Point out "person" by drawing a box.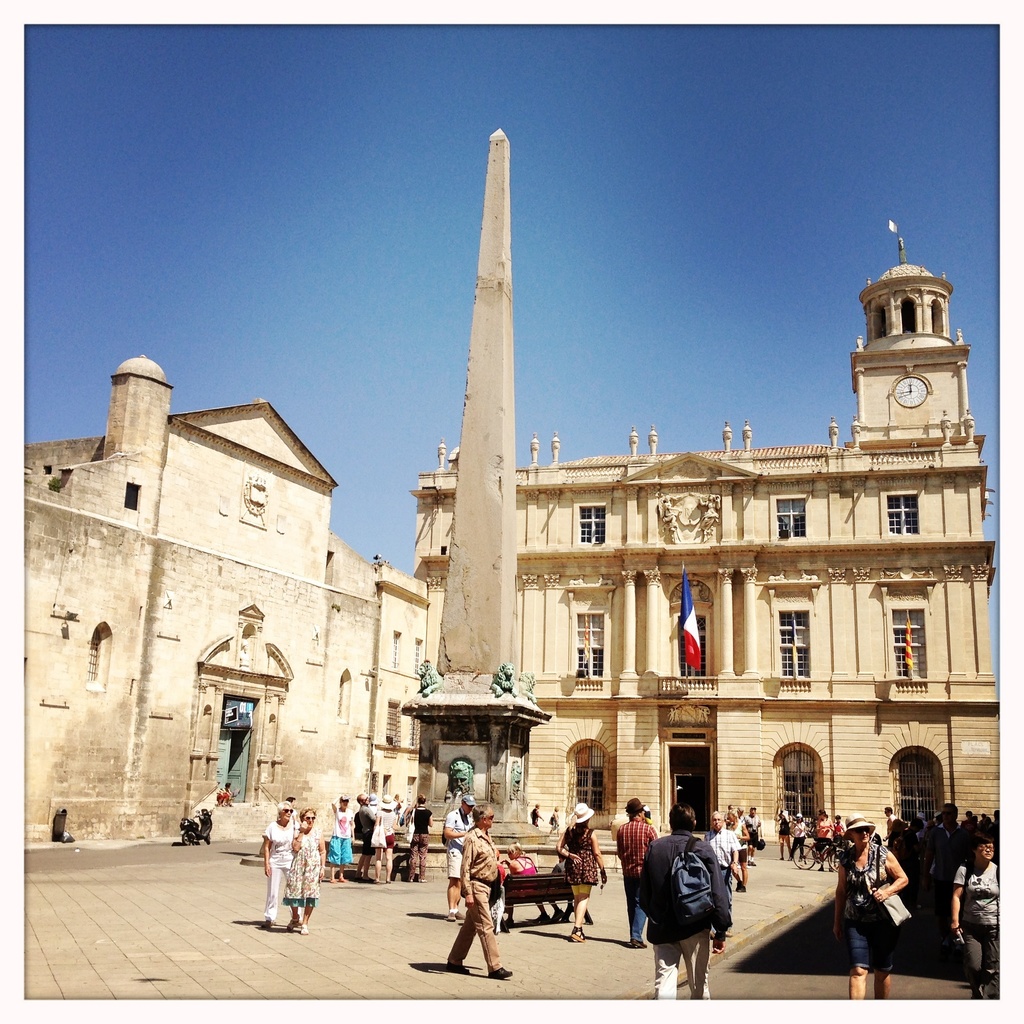
left=727, top=801, right=750, bottom=887.
